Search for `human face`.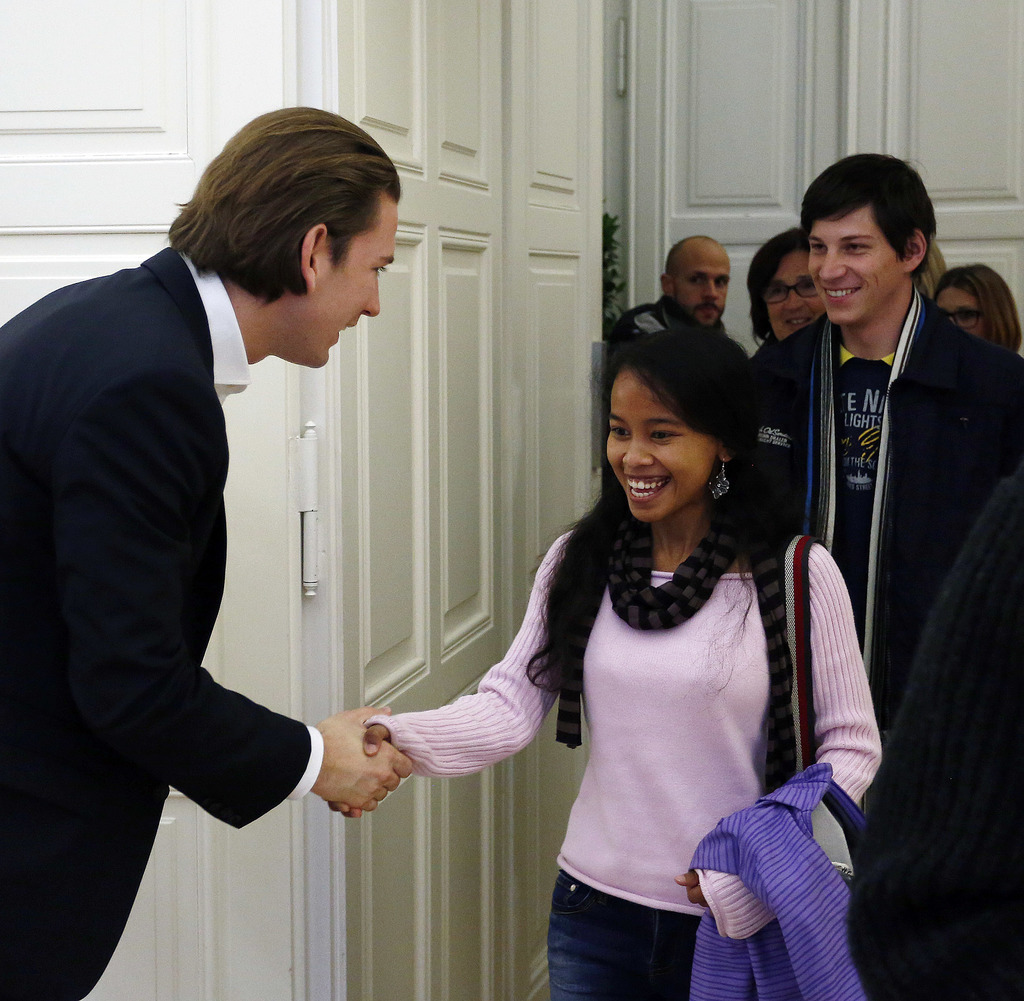
Found at left=772, top=255, right=817, bottom=341.
